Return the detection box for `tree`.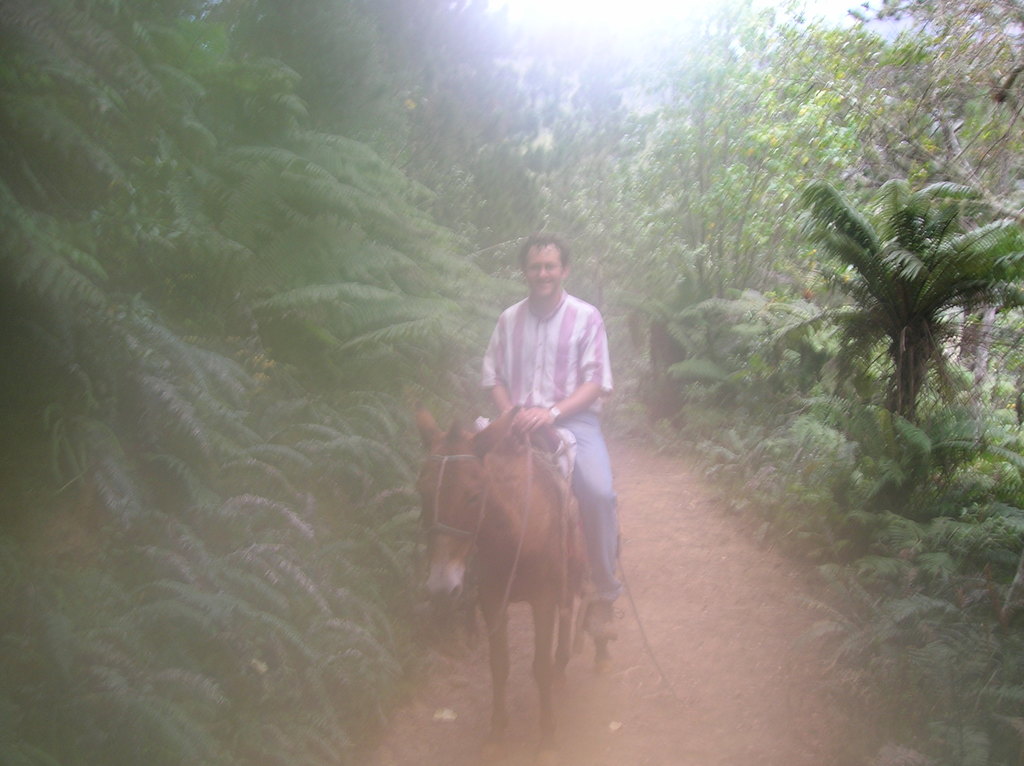
758:0:1023:765.
